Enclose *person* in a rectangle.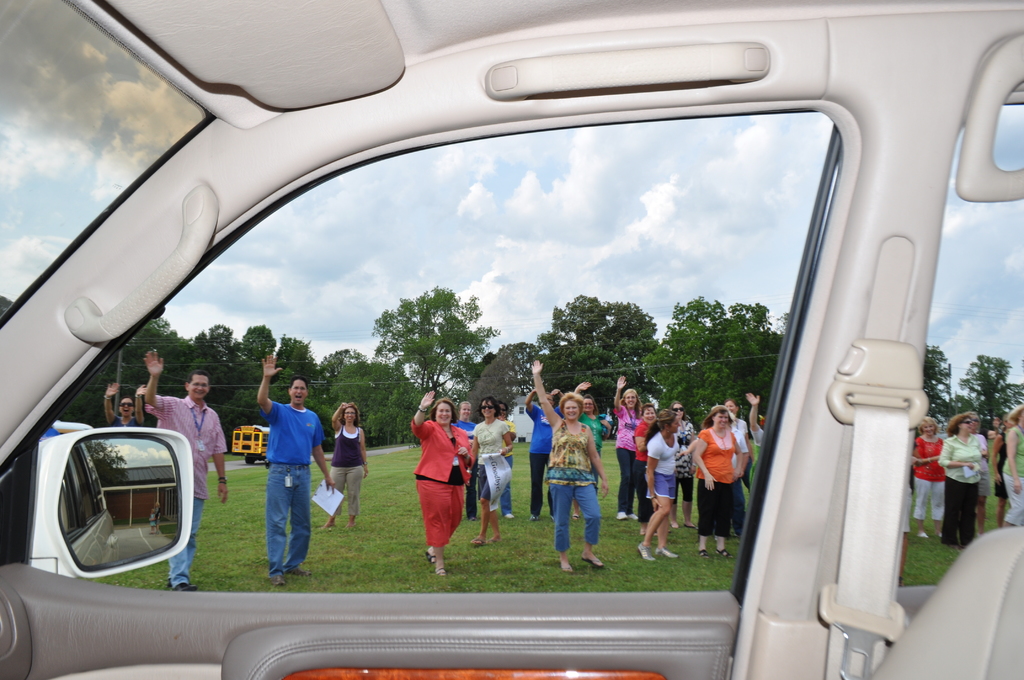
<bbox>986, 401, 1023, 528</bbox>.
